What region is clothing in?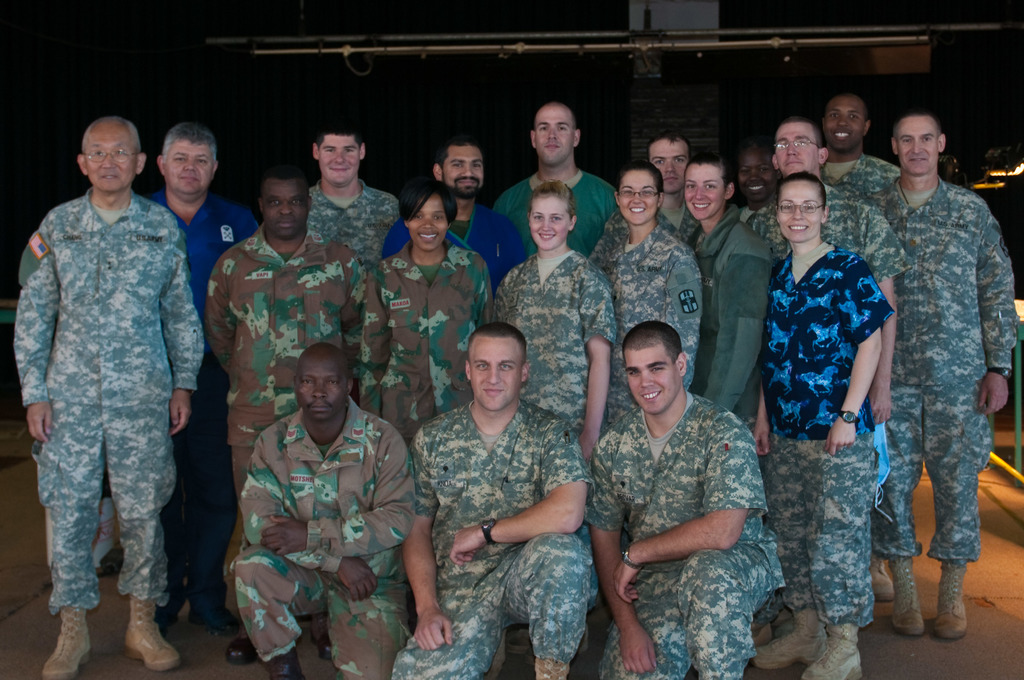
bbox=(761, 239, 896, 631).
